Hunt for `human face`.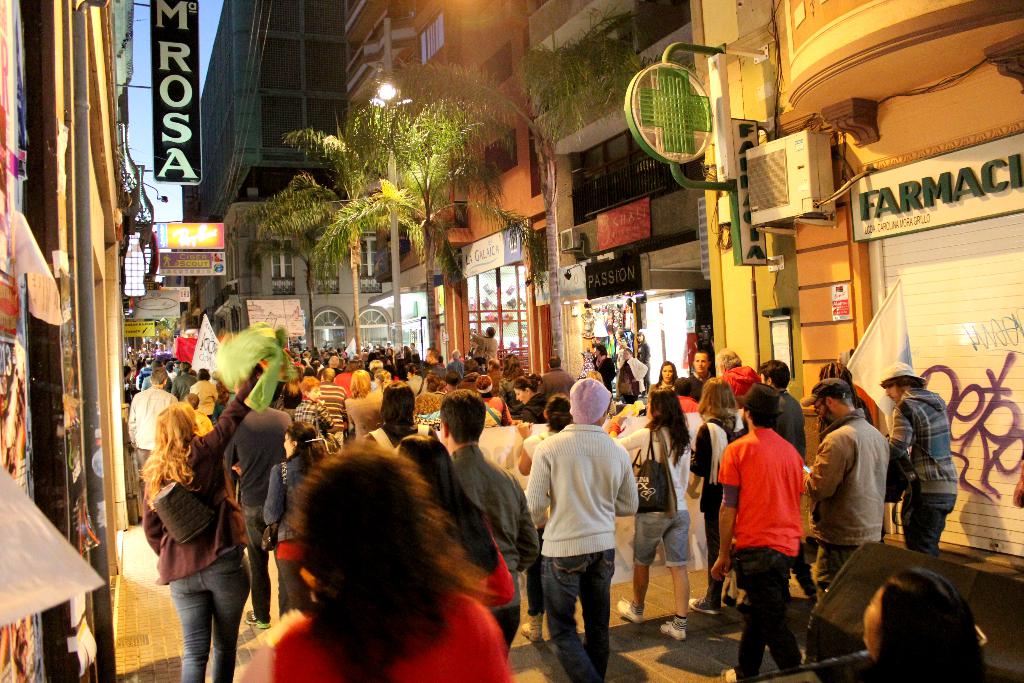
Hunted down at {"x1": 813, "y1": 399, "x2": 835, "y2": 424}.
